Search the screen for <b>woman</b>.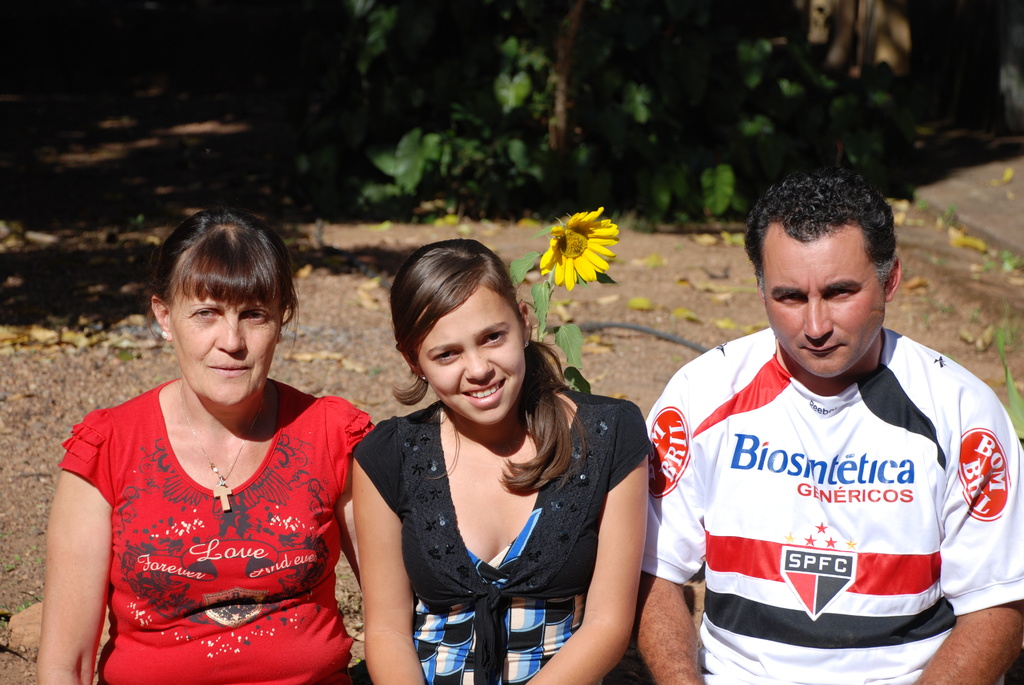
Found at x1=328 y1=246 x2=645 y2=684.
